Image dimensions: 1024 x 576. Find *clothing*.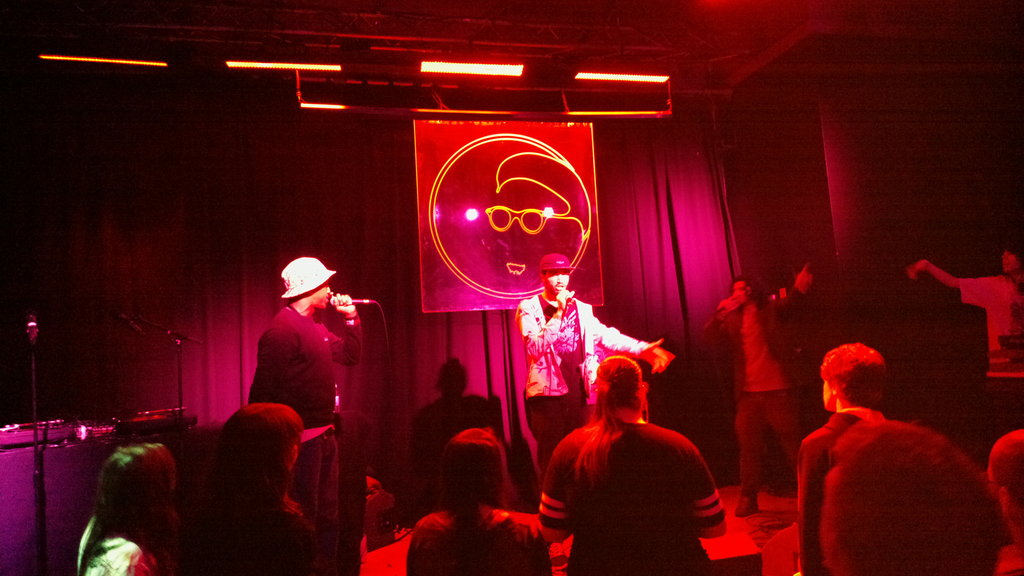
[244, 302, 364, 575].
